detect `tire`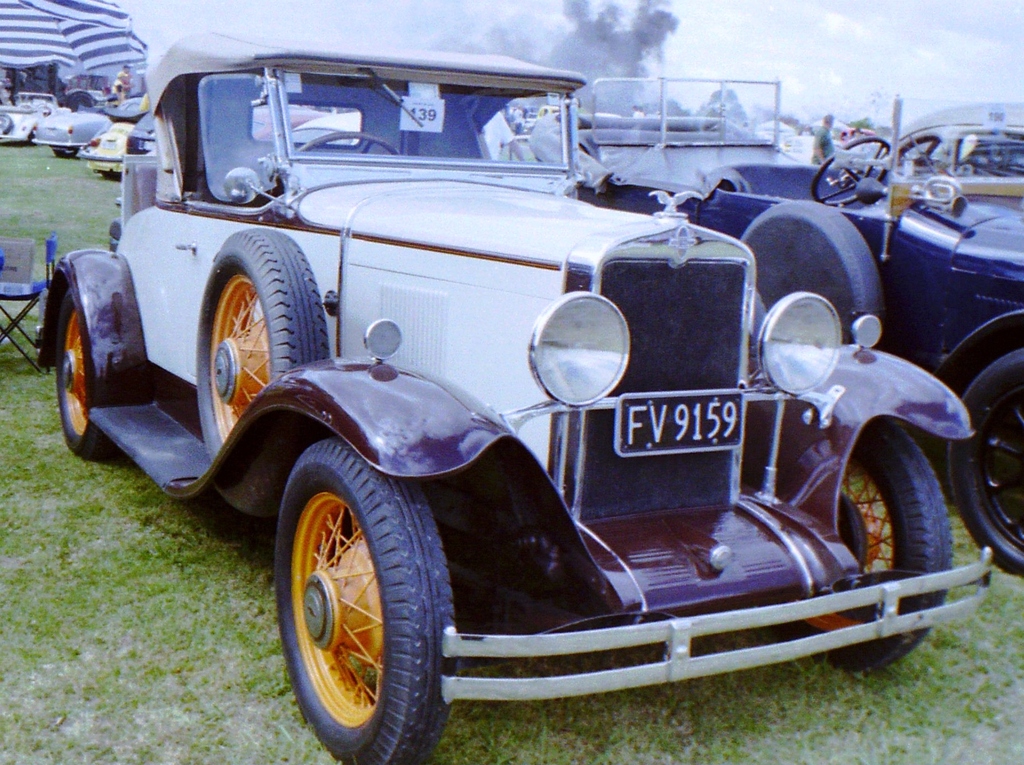
275,428,435,761
